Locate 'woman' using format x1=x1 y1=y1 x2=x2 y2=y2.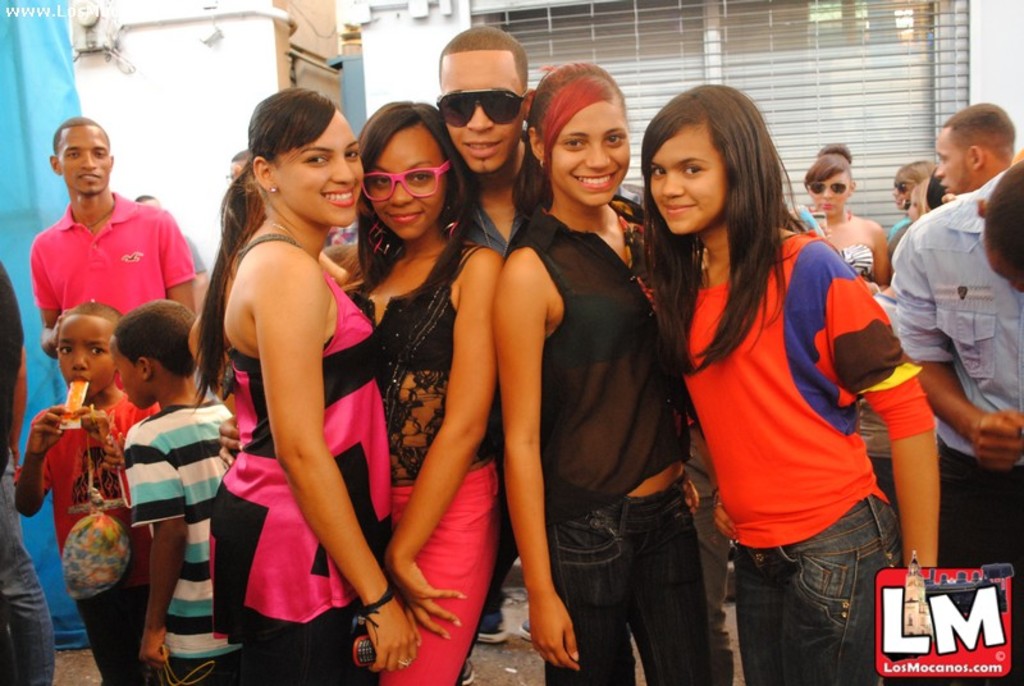
x1=189 y1=83 x2=426 y2=685.
